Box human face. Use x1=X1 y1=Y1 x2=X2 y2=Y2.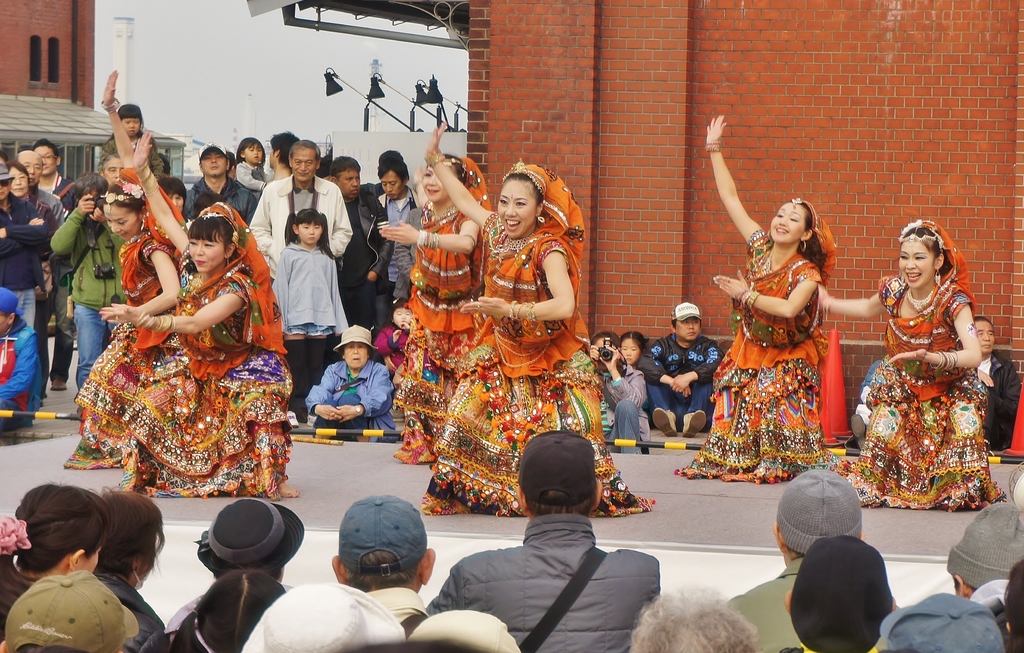
x1=291 y1=144 x2=319 y2=182.
